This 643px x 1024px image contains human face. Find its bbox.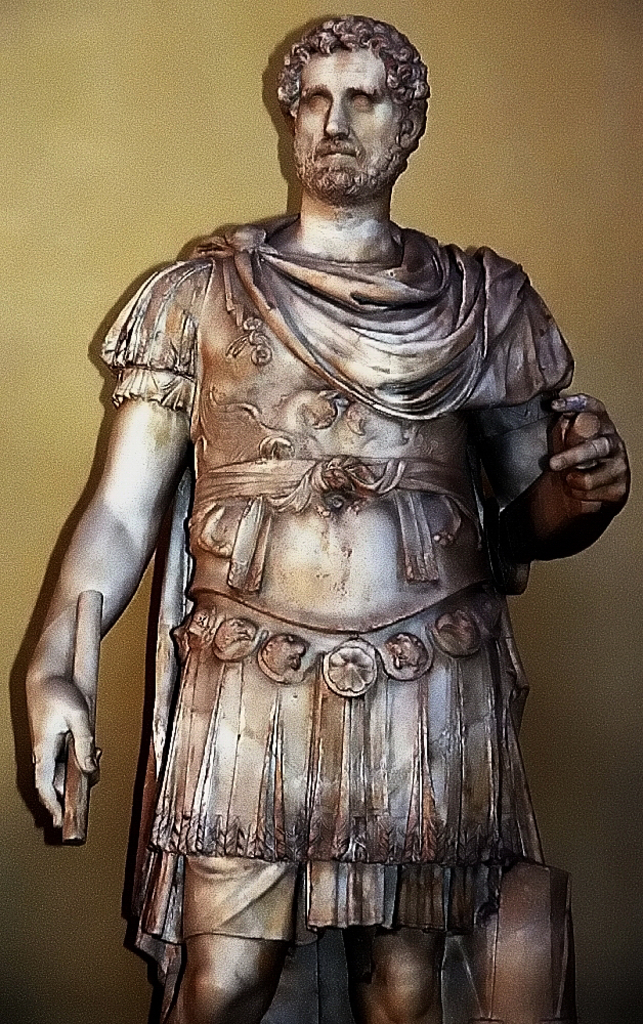
Rect(288, 43, 405, 206).
